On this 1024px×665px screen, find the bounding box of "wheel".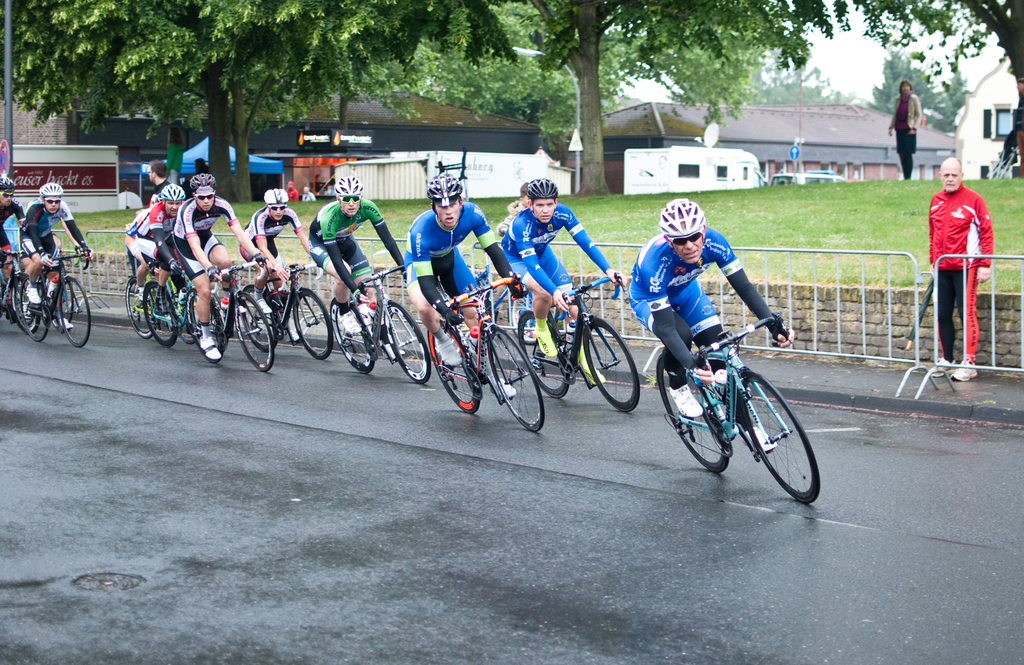
Bounding box: bbox=[659, 357, 730, 472].
